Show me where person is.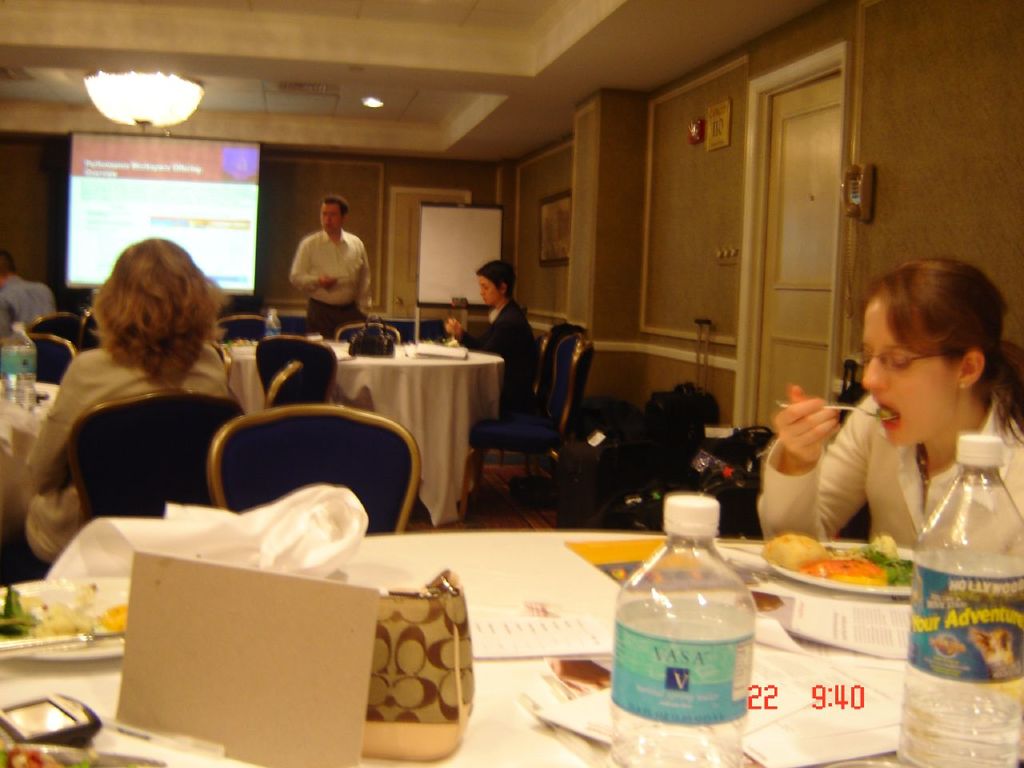
person is at l=0, t=250, r=52, b=323.
